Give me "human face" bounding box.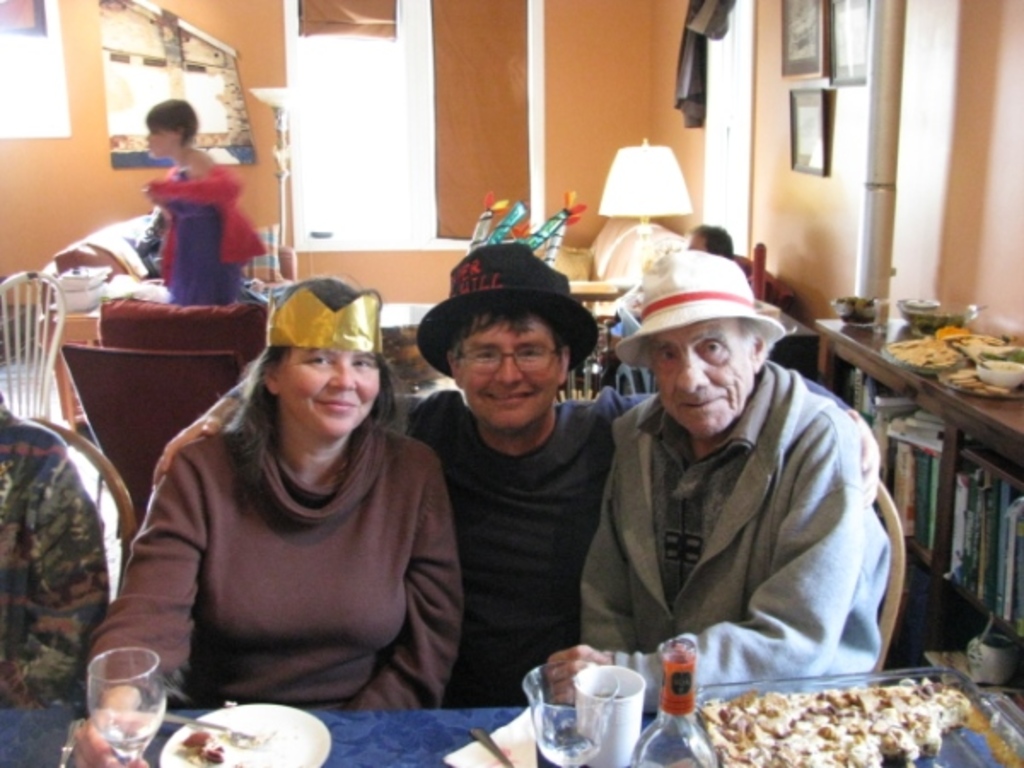
652 331 754 439.
